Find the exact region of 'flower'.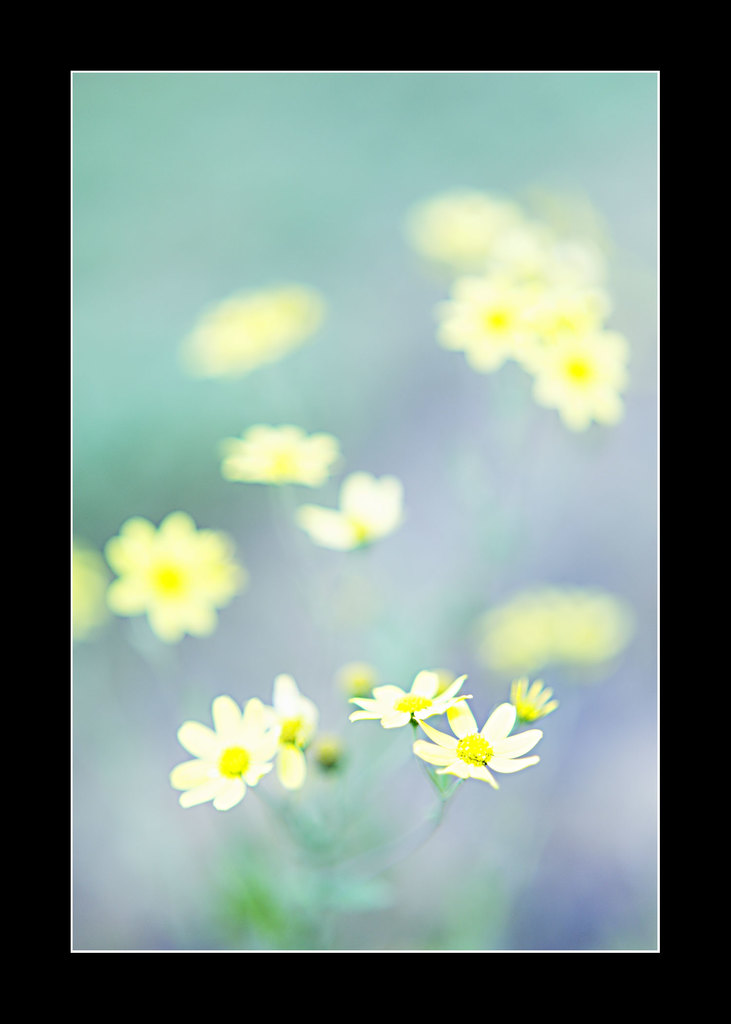
Exact region: {"x1": 271, "y1": 673, "x2": 316, "y2": 790}.
